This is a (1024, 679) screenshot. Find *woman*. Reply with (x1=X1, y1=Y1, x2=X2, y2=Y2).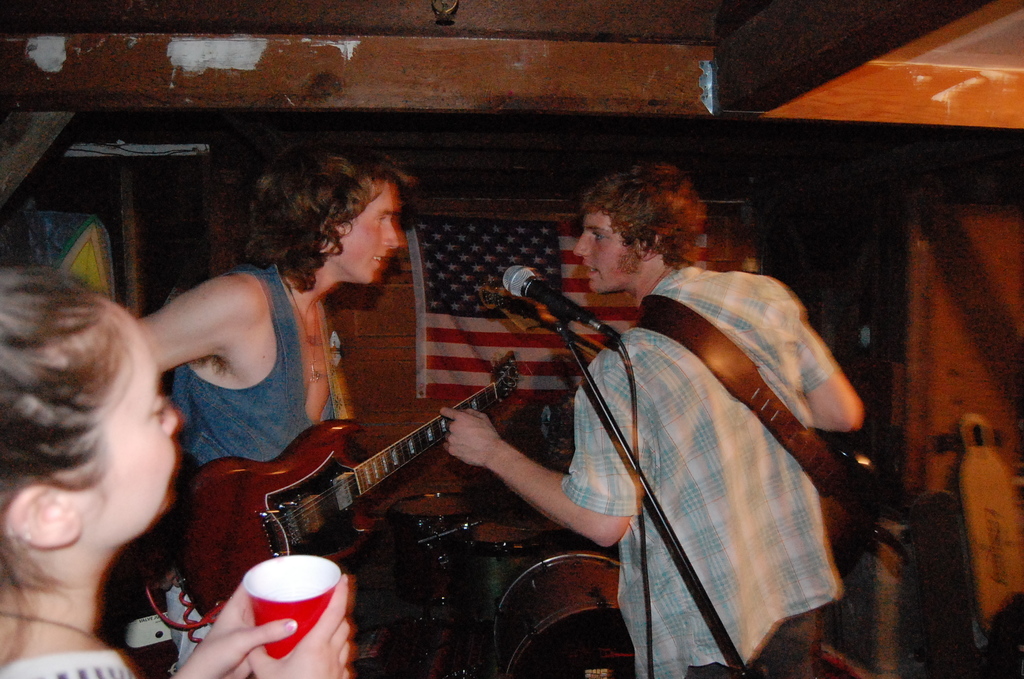
(x1=0, y1=216, x2=244, y2=675).
